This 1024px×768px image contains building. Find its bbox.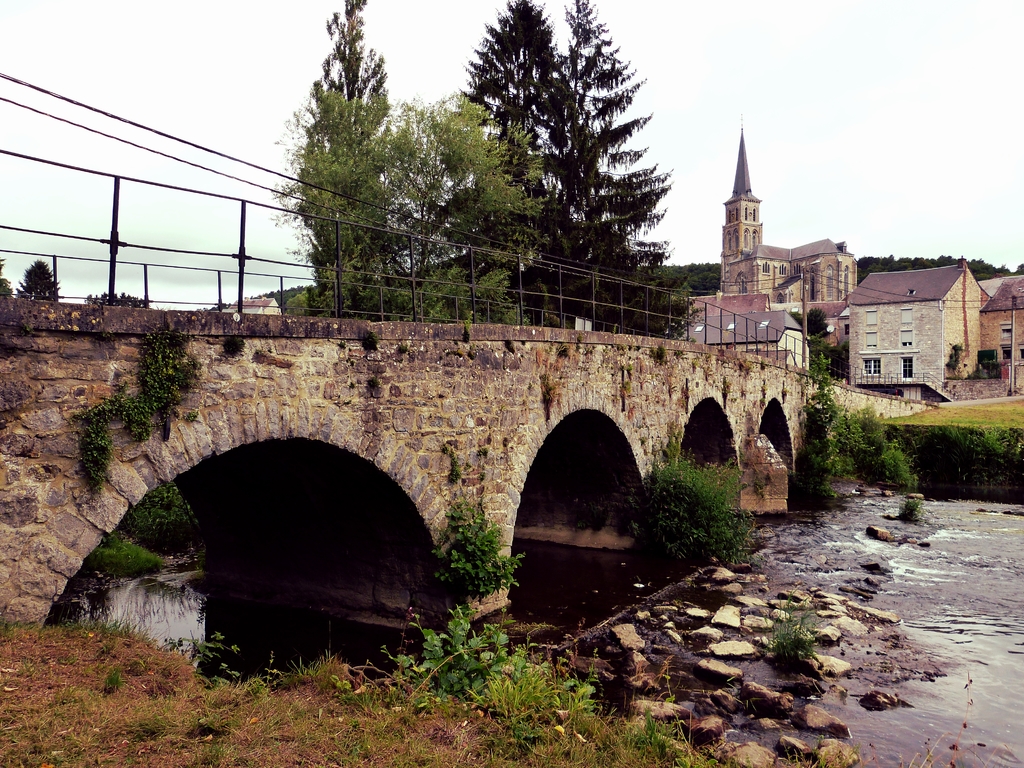
rect(717, 127, 858, 291).
